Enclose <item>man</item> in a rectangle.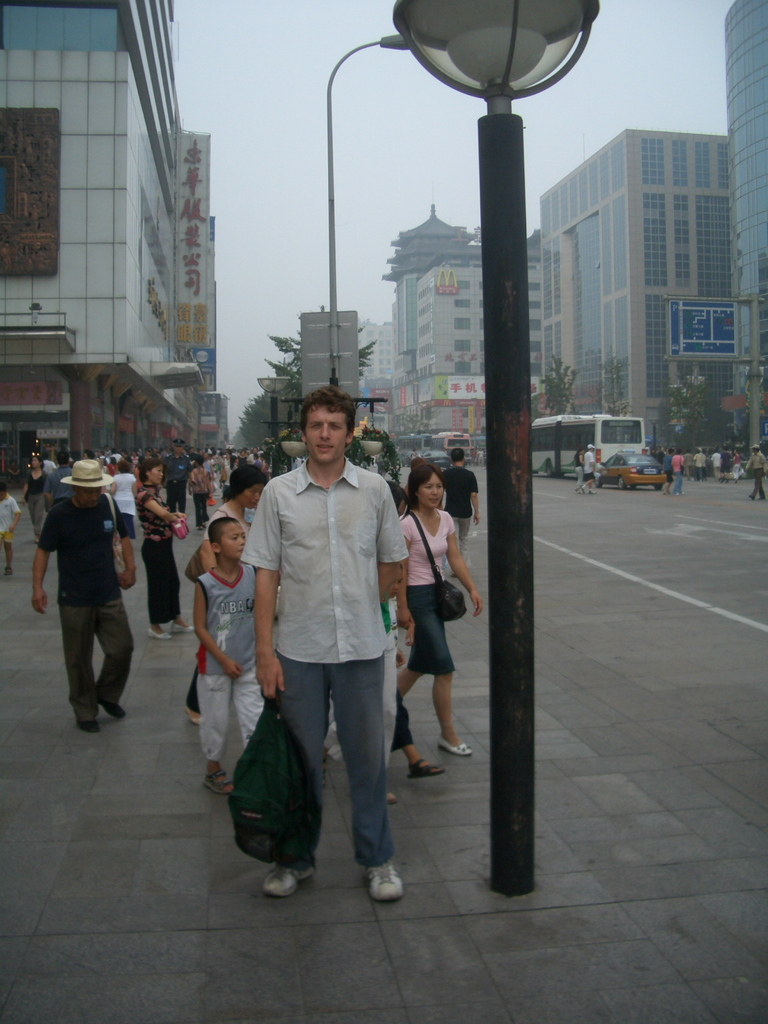
detection(44, 450, 83, 525).
